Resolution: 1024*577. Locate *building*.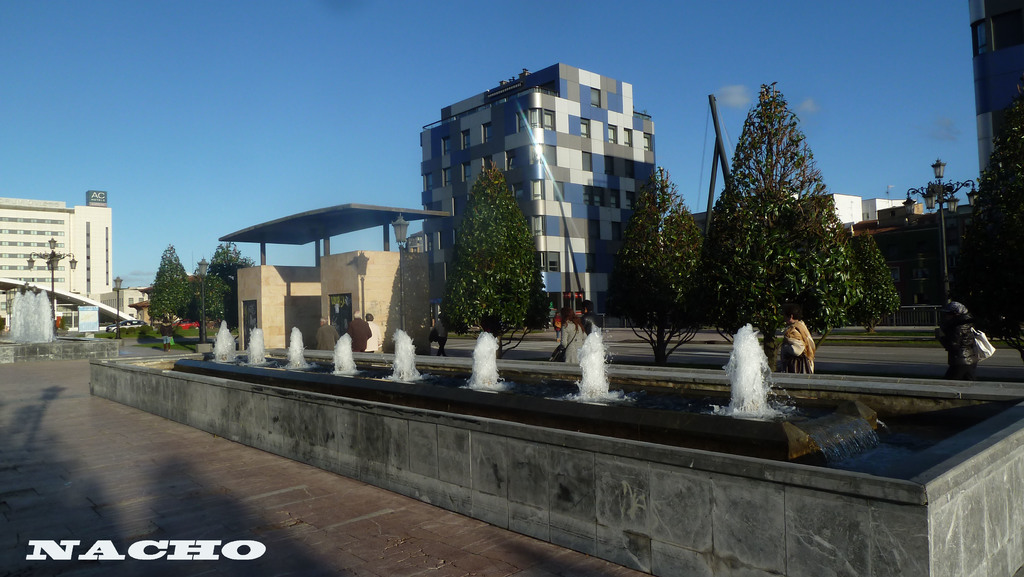
(0,173,124,322).
